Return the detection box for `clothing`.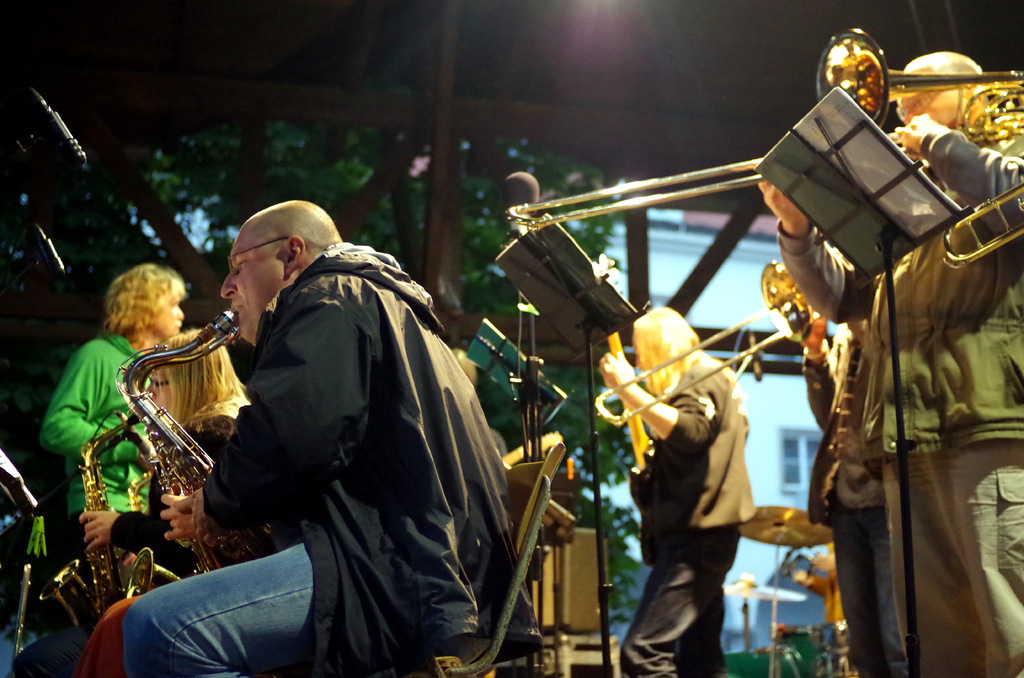
[left=38, top=328, right=149, bottom=555].
